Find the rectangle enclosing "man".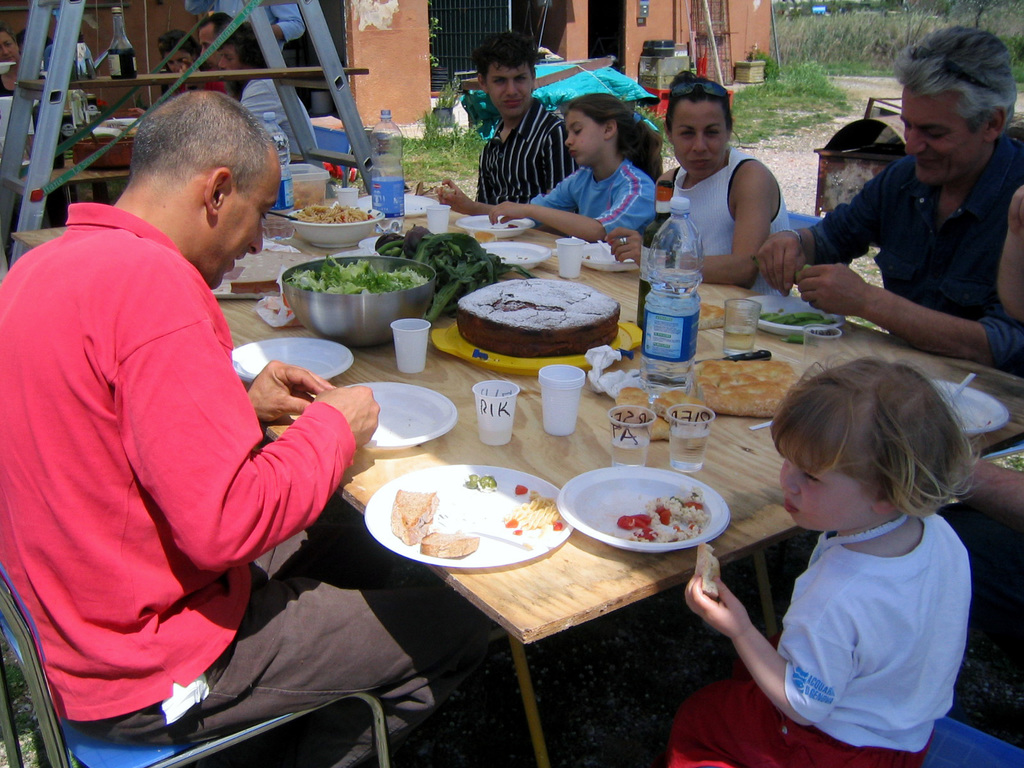
[left=195, top=19, right=234, bottom=74].
